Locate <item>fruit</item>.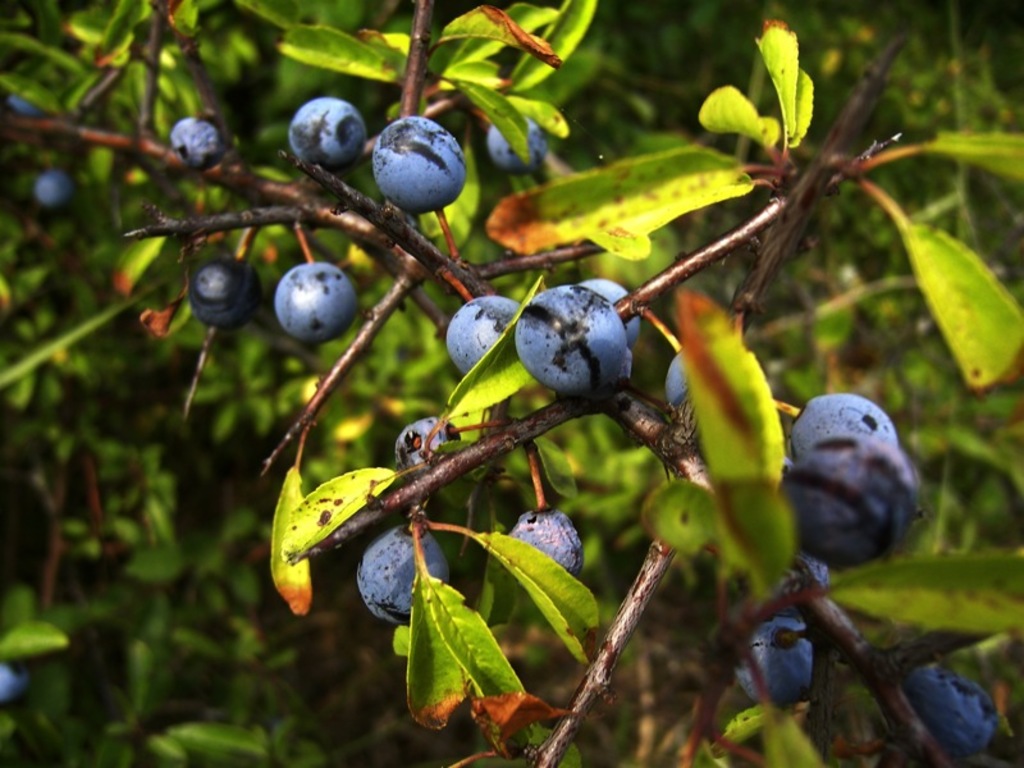
Bounding box: x1=33, y1=172, x2=72, y2=209.
